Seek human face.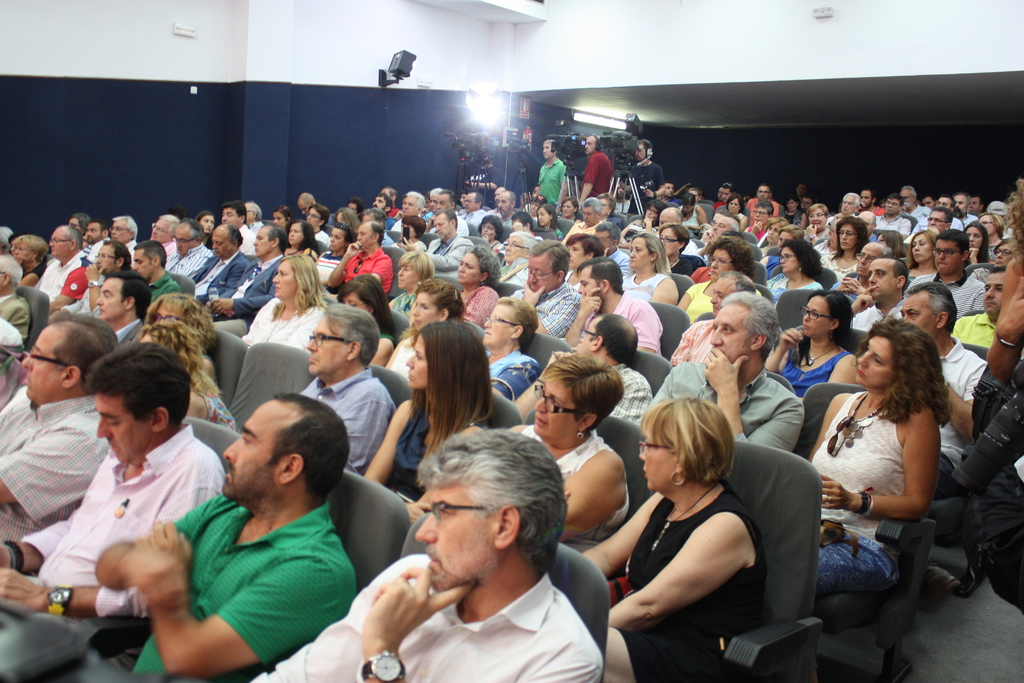
[left=827, top=228, right=837, bottom=248].
